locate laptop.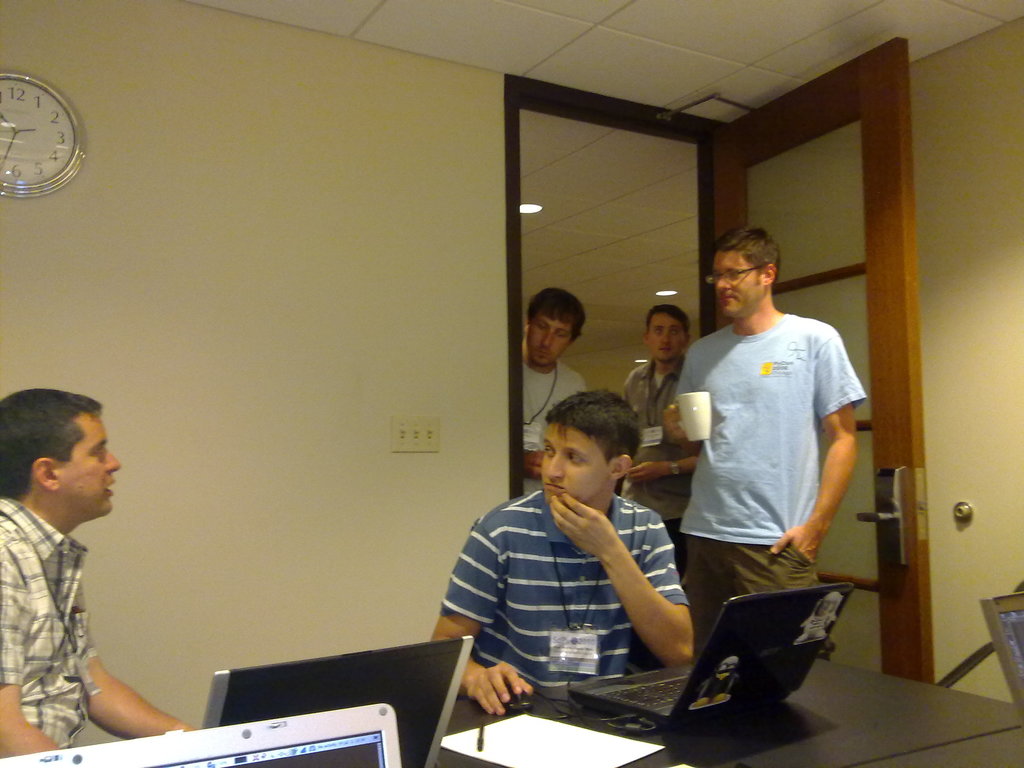
Bounding box: crop(199, 633, 474, 767).
